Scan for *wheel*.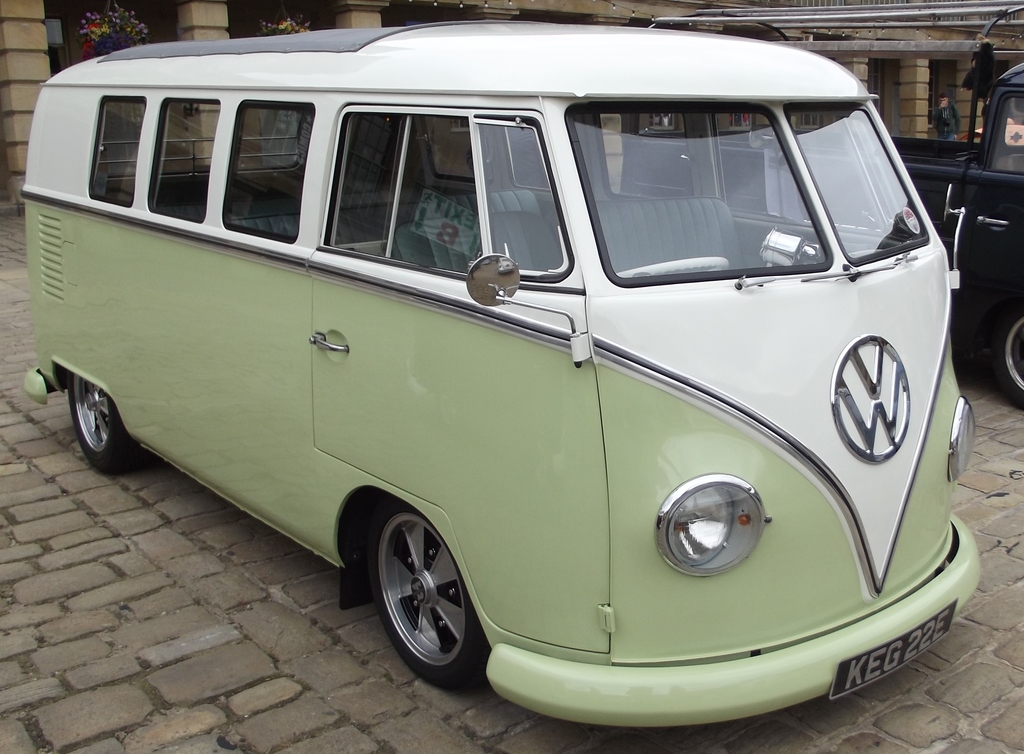
Scan result: [68,367,134,478].
